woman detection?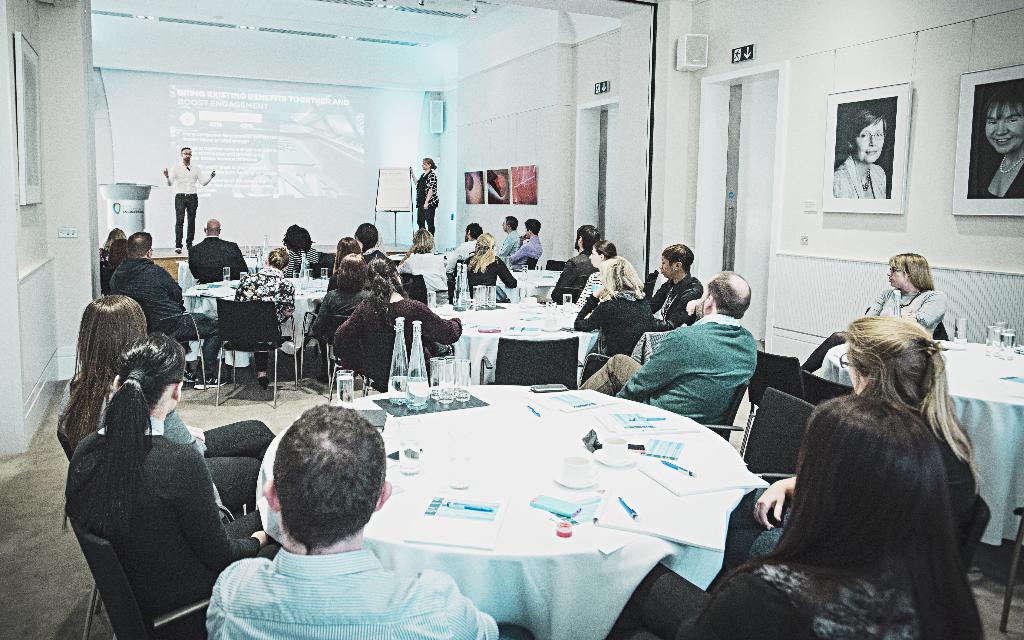
crop(59, 296, 275, 511)
